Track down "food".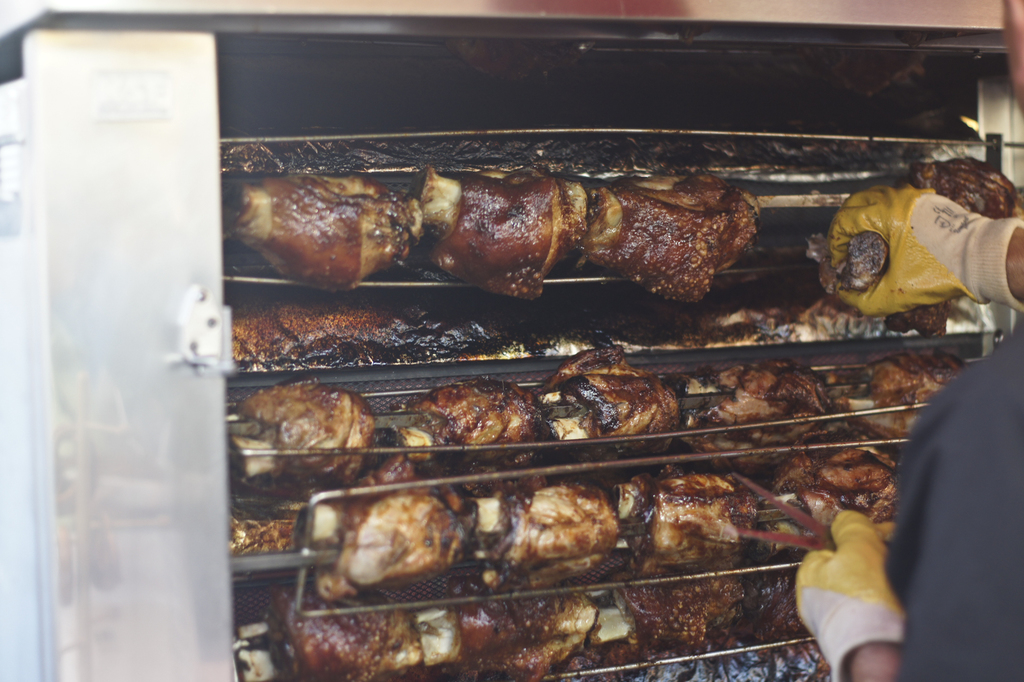
Tracked to (left=412, top=168, right=588, bottom=293).
